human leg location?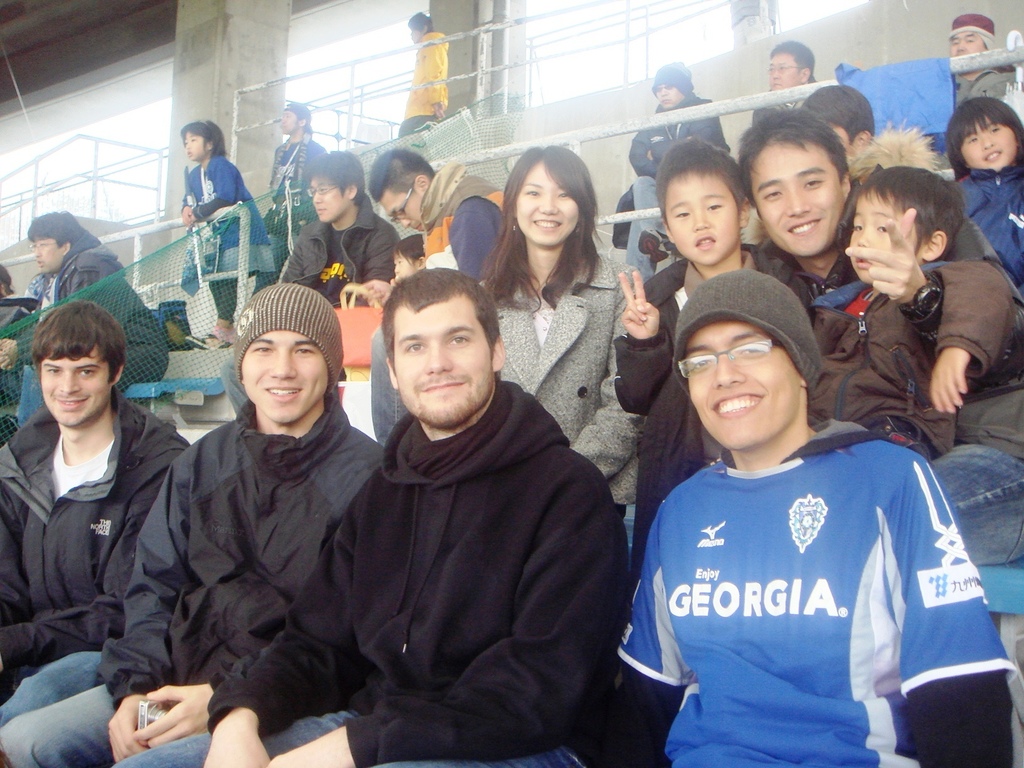
0/681/118/767
